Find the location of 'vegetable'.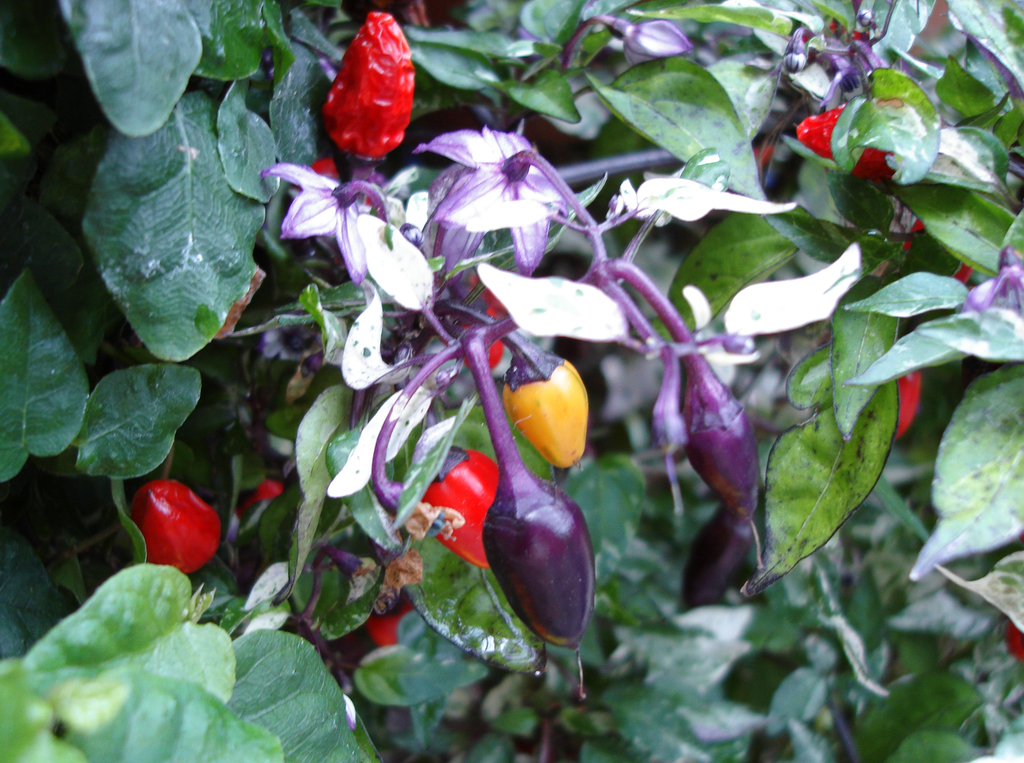
Location: bbox=(420, 446, 494, 573).
